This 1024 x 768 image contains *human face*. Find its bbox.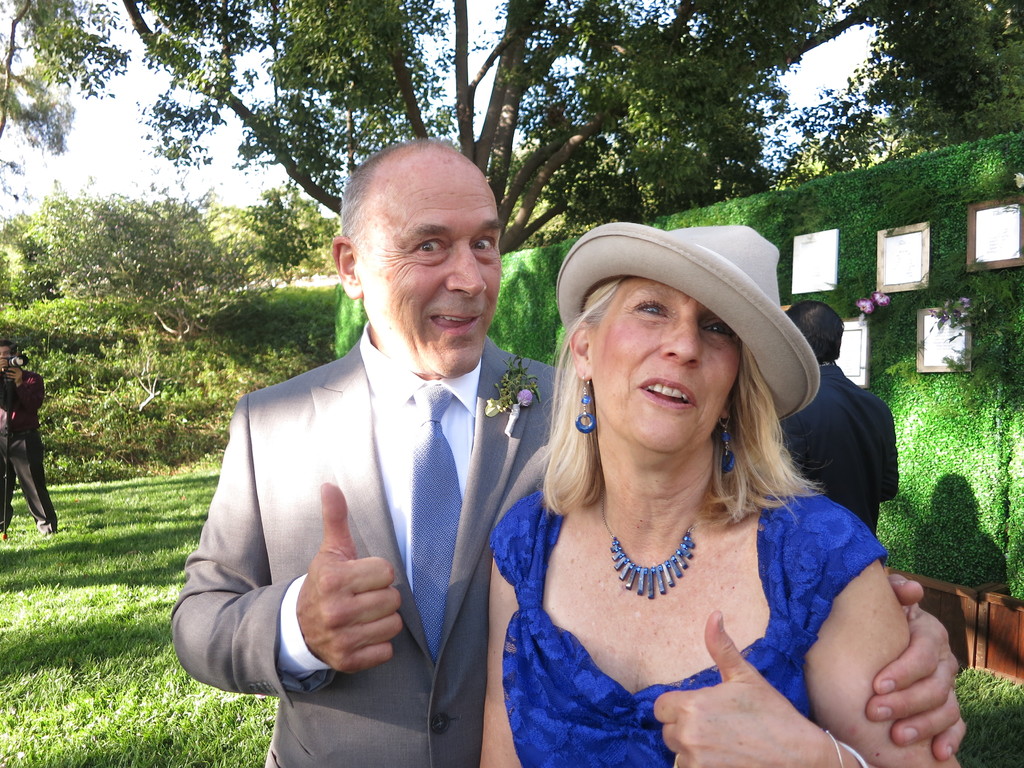
355,170,499,377.
